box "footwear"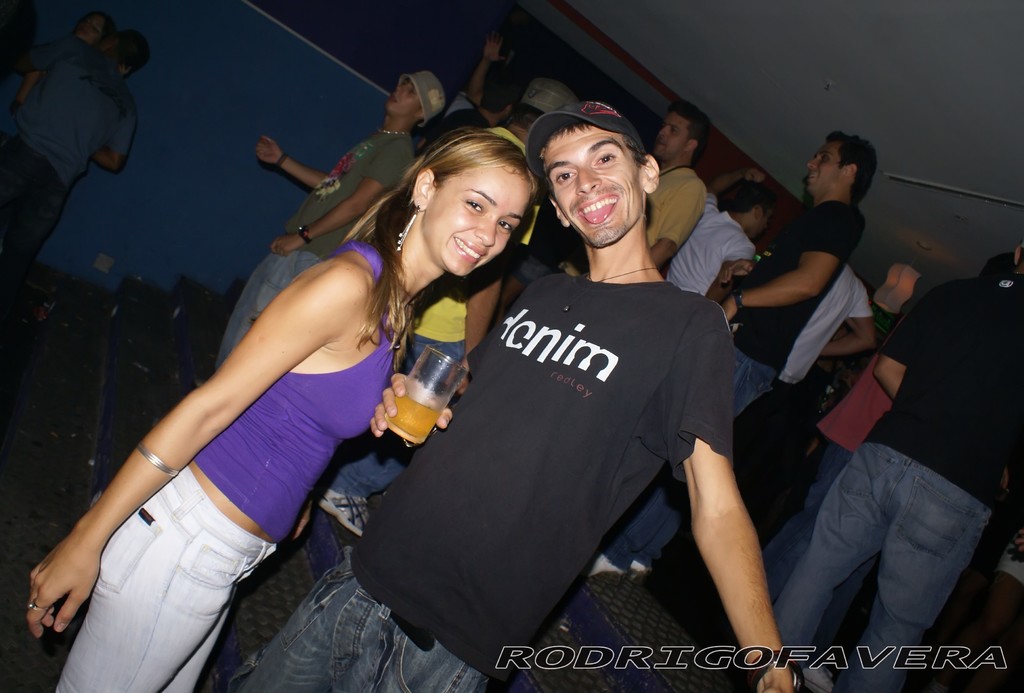
rect(319, 493, 367, 535)
